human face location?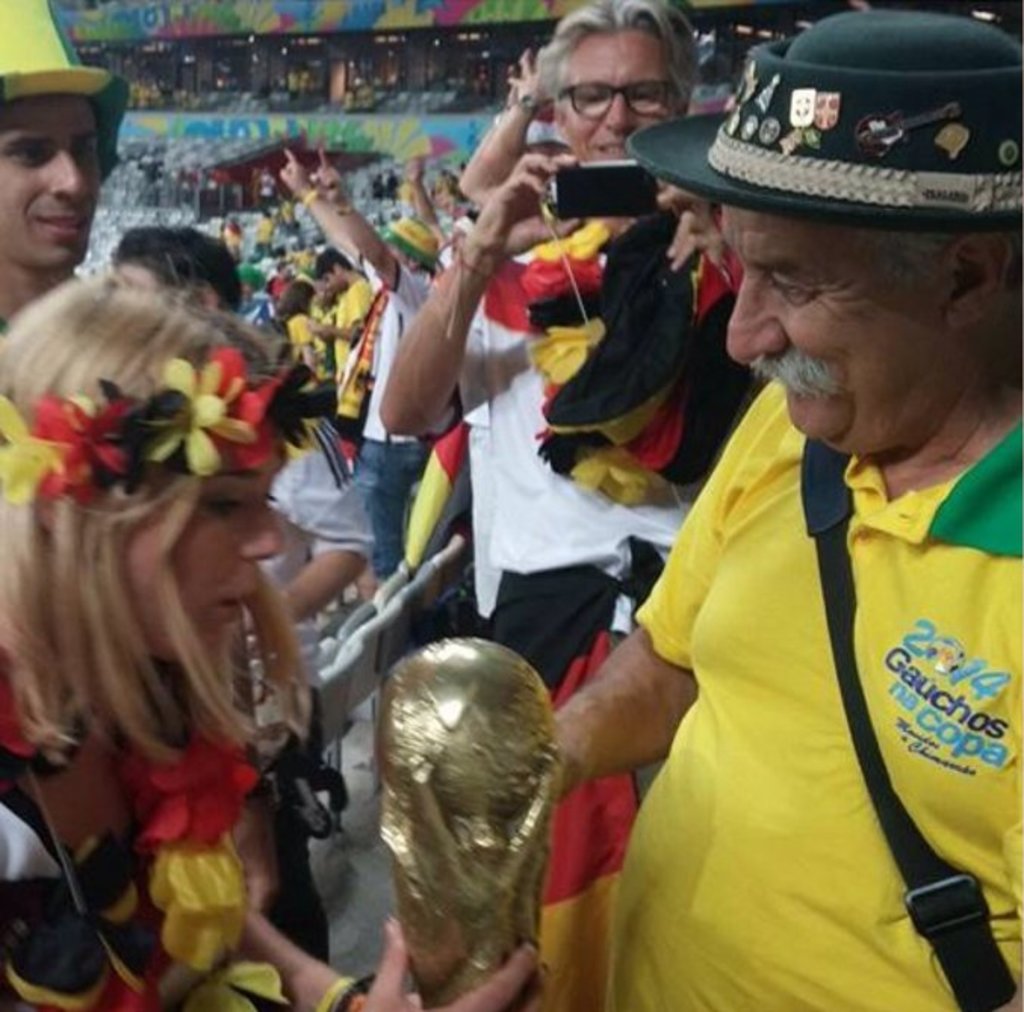
<region>546, 18, 672, 166</region>
